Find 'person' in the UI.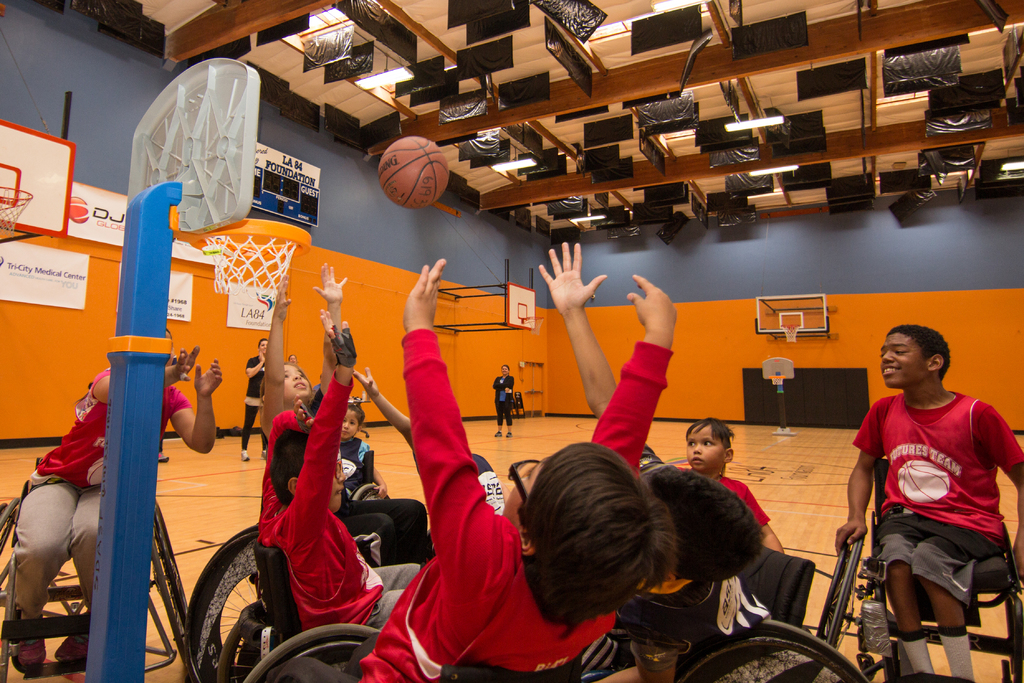
UI element at <region>343, 399, 393, 500</region>.
